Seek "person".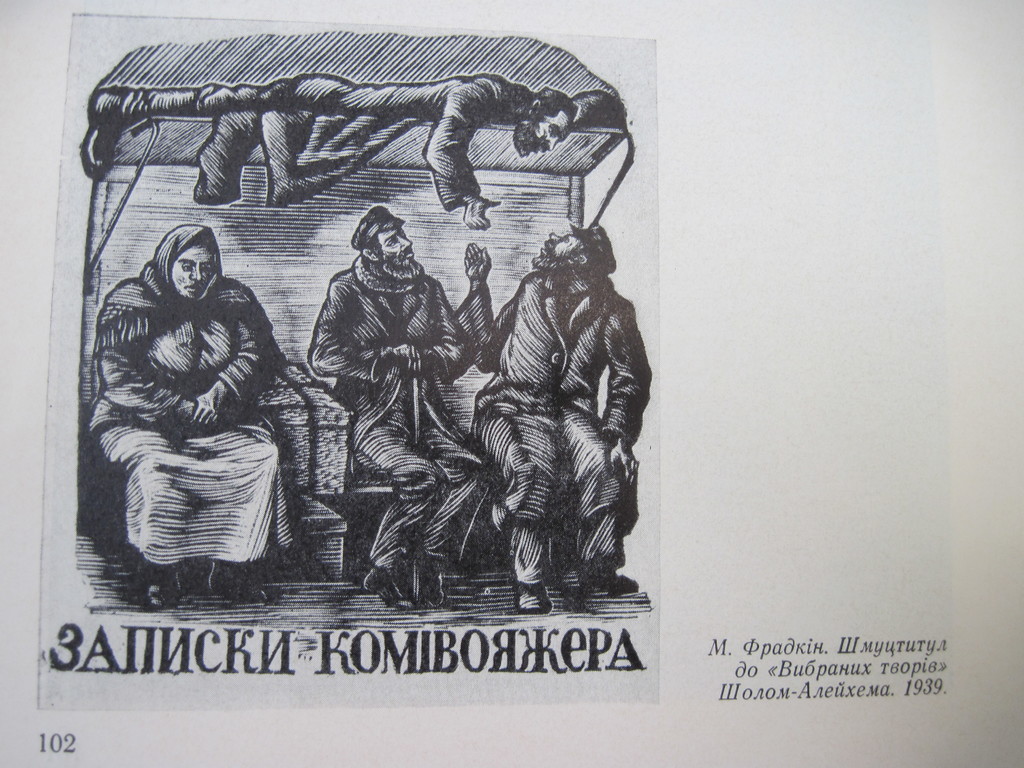
left=456, top=183, right=645, bottom=628.
